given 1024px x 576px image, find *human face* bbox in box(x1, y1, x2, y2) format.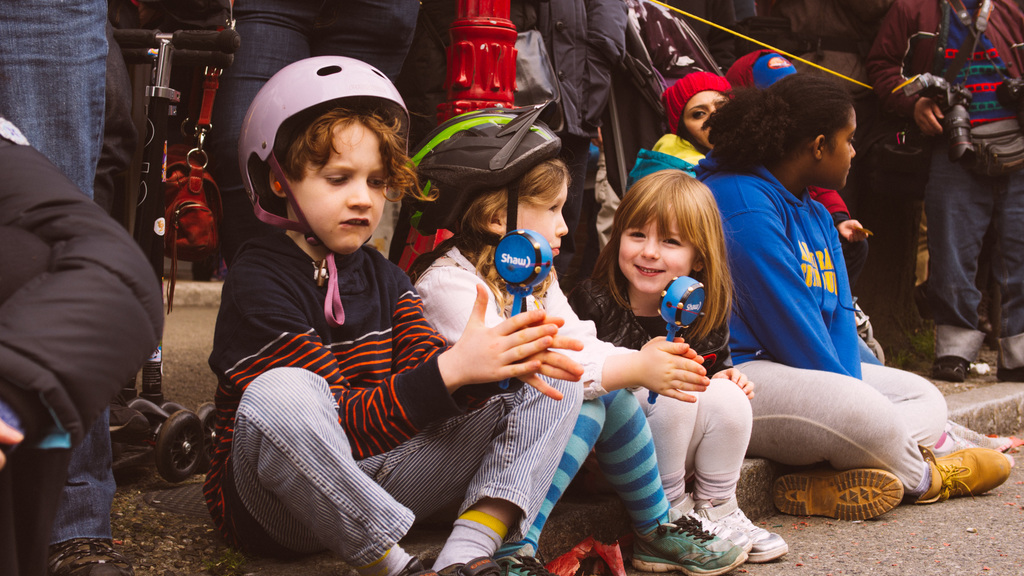
box(504, 162, 568, 264).
